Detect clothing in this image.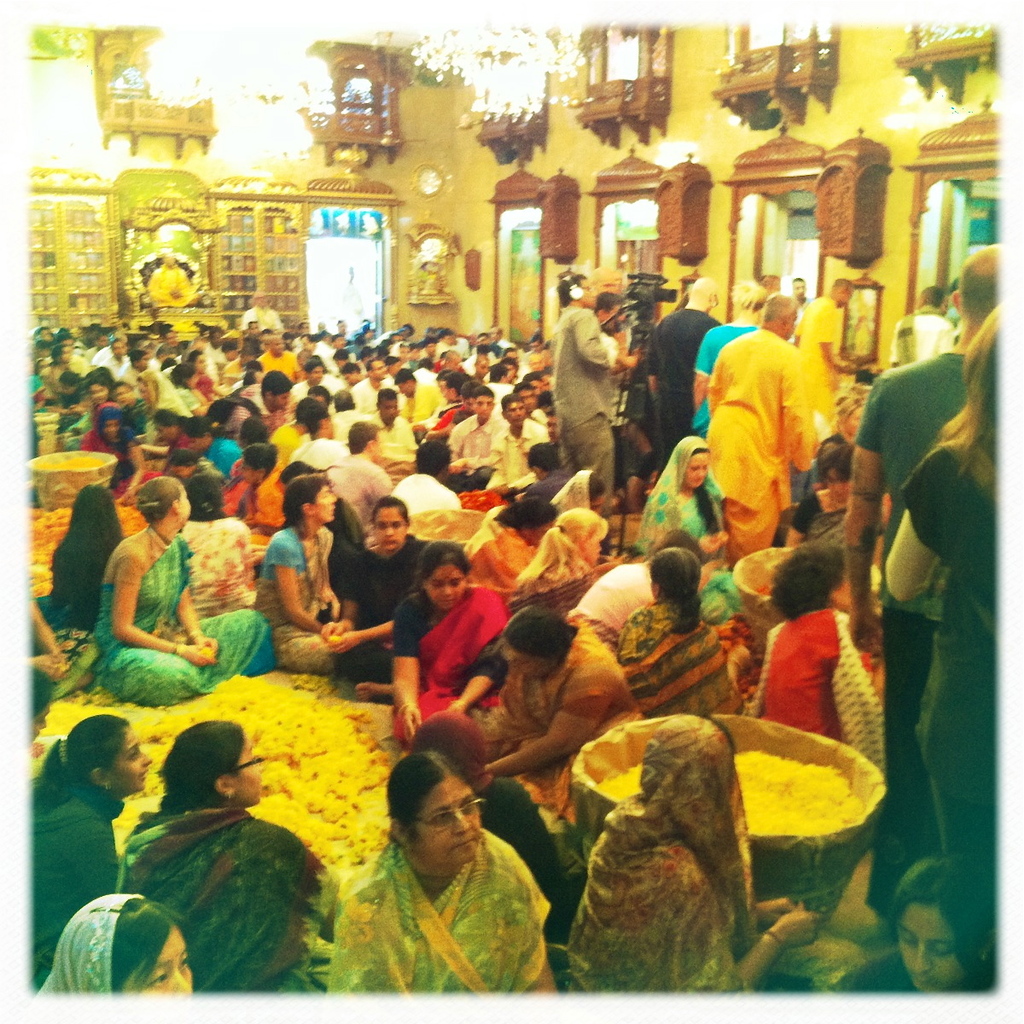
Detection: pyautogui.locateOnScreen(252, 526, 333, 671).
